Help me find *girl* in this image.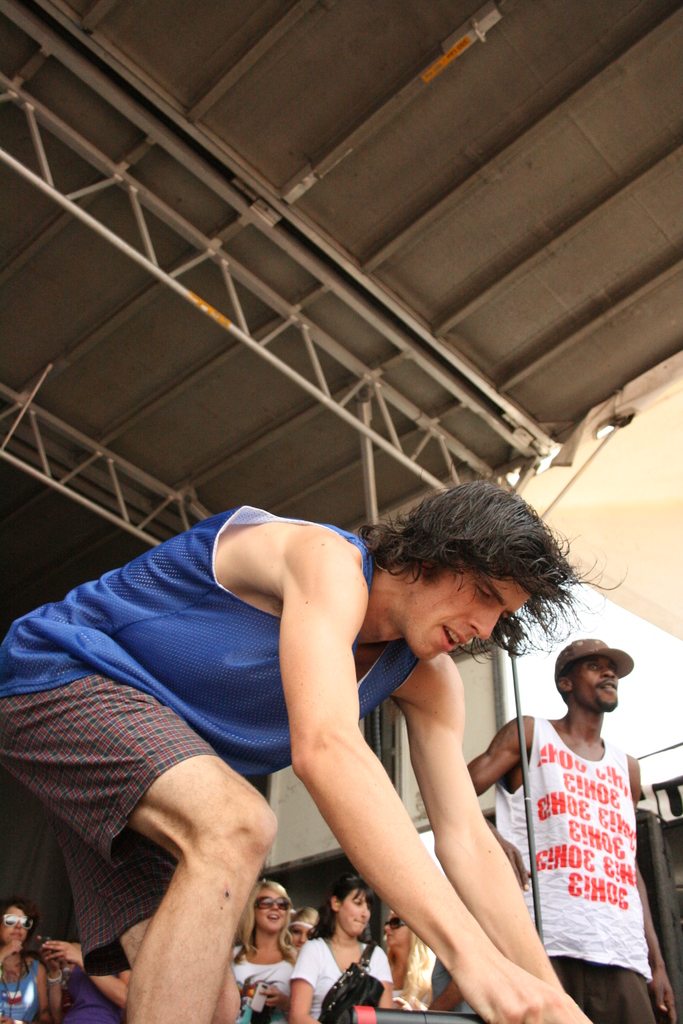
Found it: region(222, 889, 303, 1017).
